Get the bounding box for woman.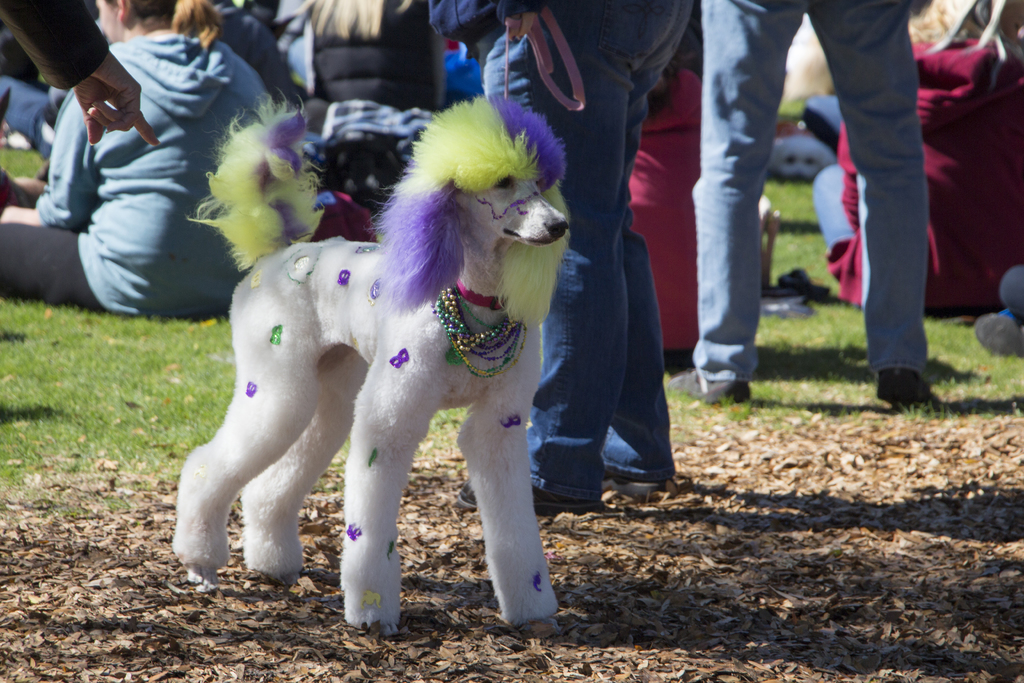
left=0, top=0, right=275, bottom=316.
